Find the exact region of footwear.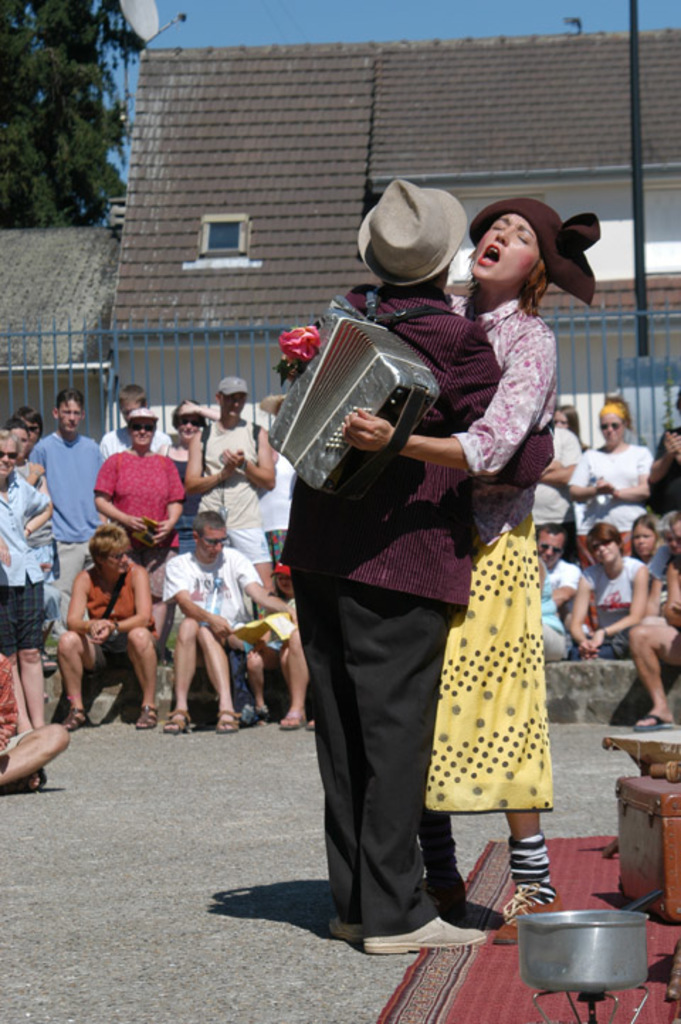
Exact region: 363/912/489/955.
